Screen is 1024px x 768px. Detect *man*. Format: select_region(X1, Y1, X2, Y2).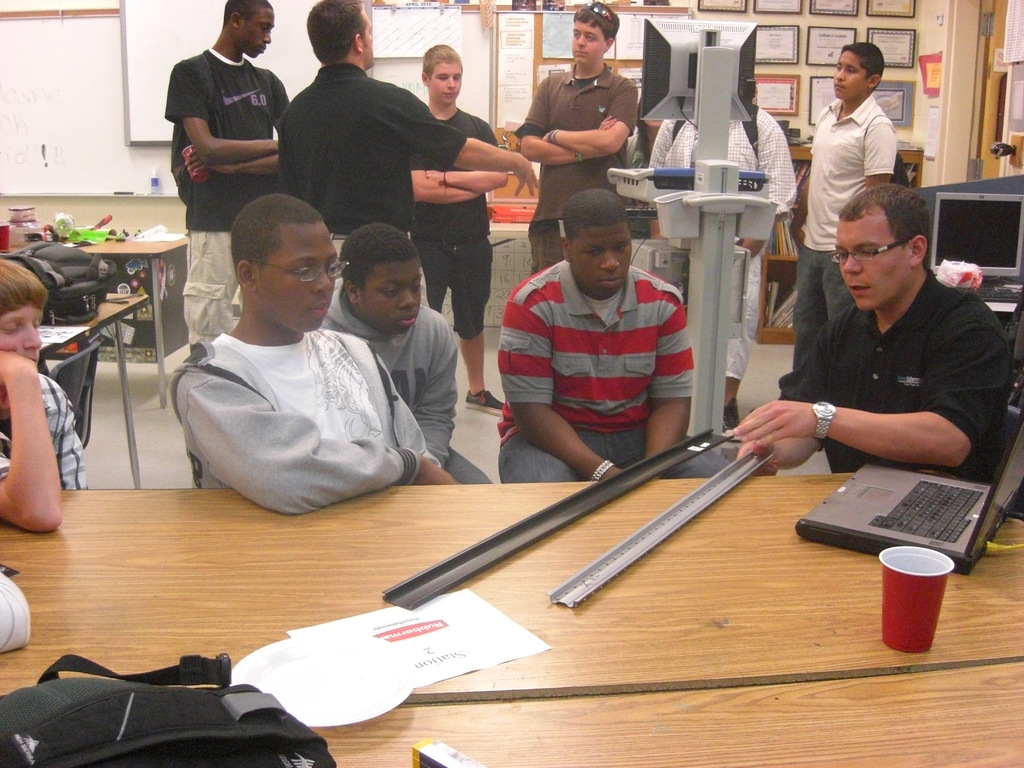
select_region(167, 191, 458, 523).
